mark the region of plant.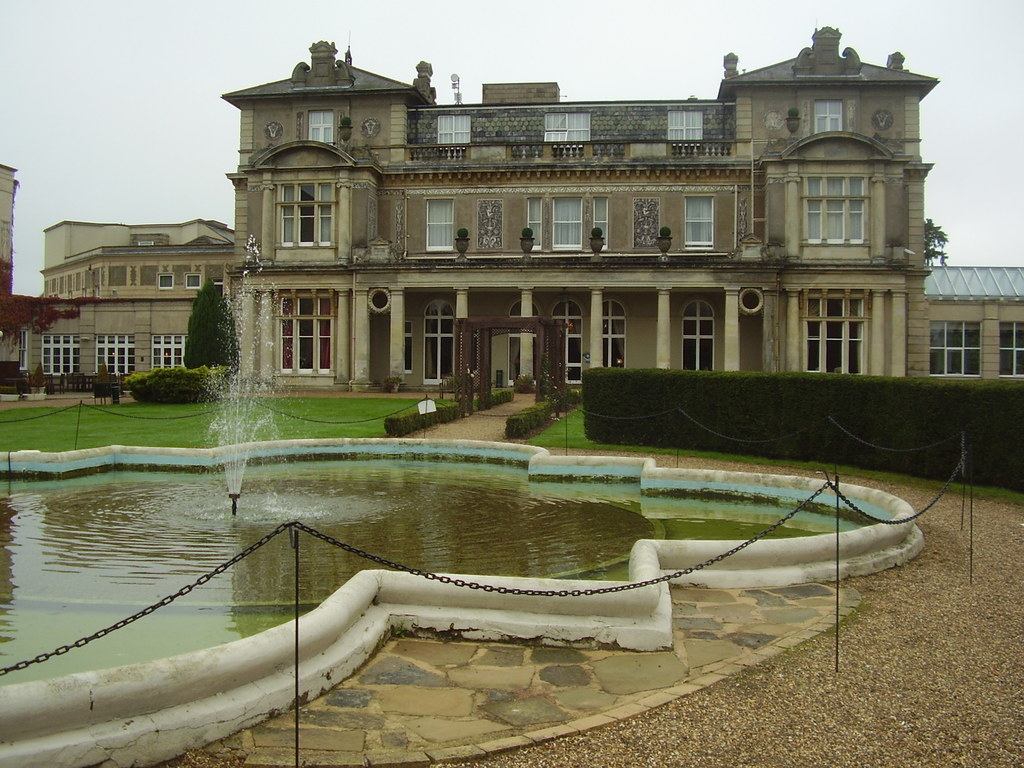
Region: x1=124, y1=366, x2=230, y2=401.
